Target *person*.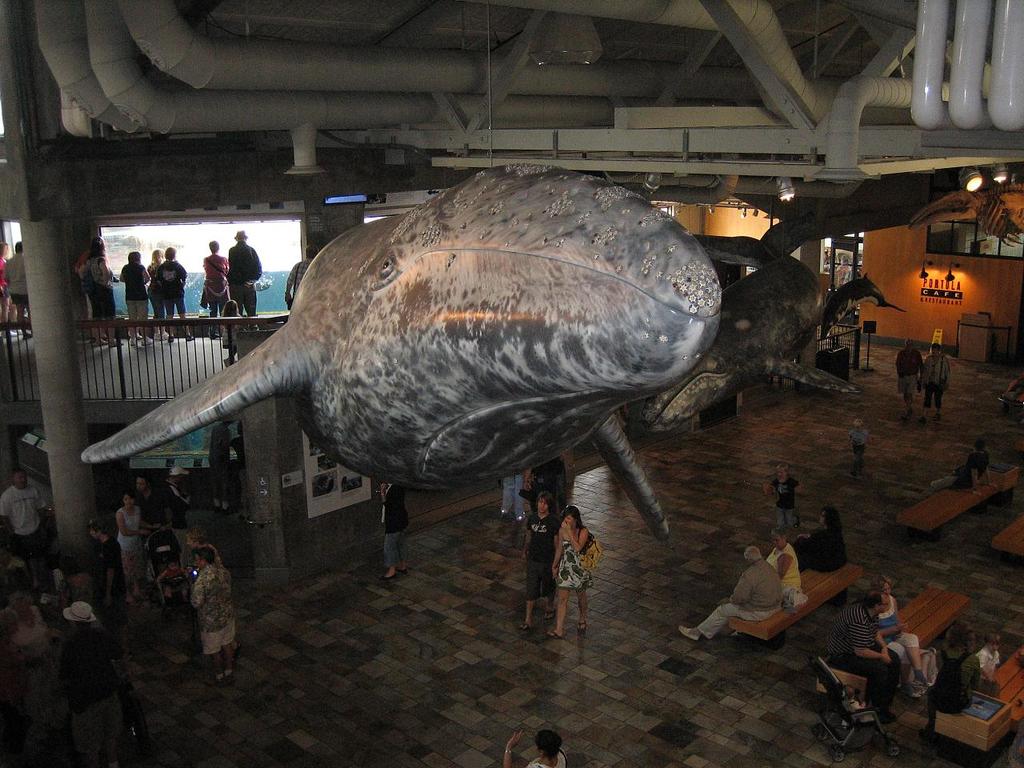
Target region: rect(115, 496, 158, 604).
